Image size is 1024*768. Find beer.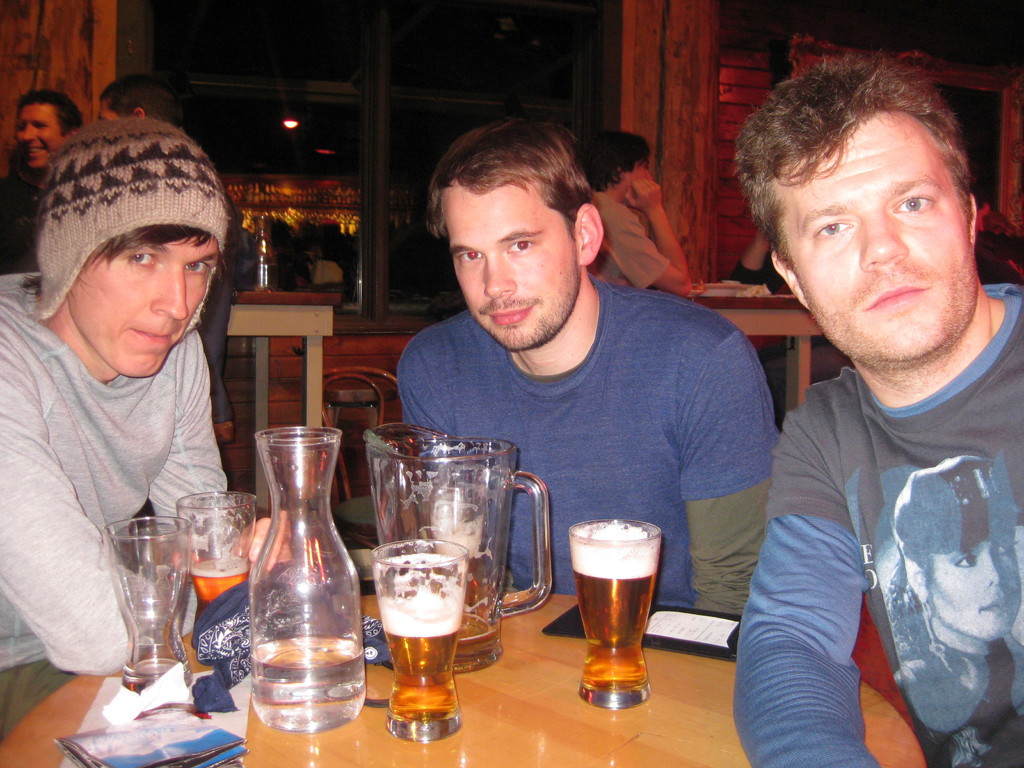
bbox=(560, 509, 668, 717).
